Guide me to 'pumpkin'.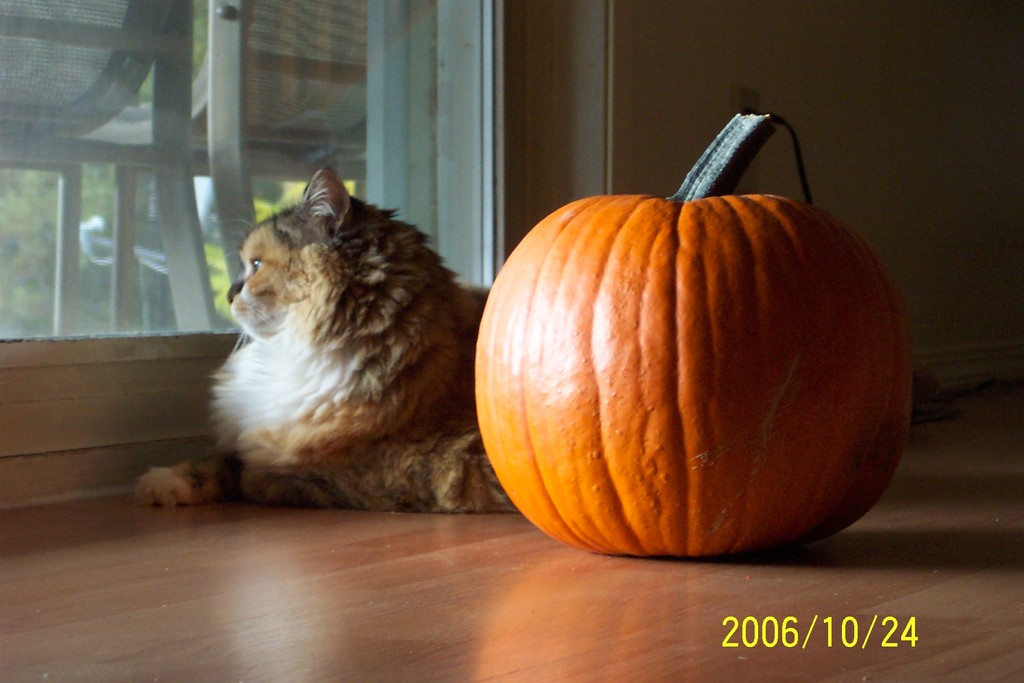
Guidance: detection(473, 108, 915, 562).
